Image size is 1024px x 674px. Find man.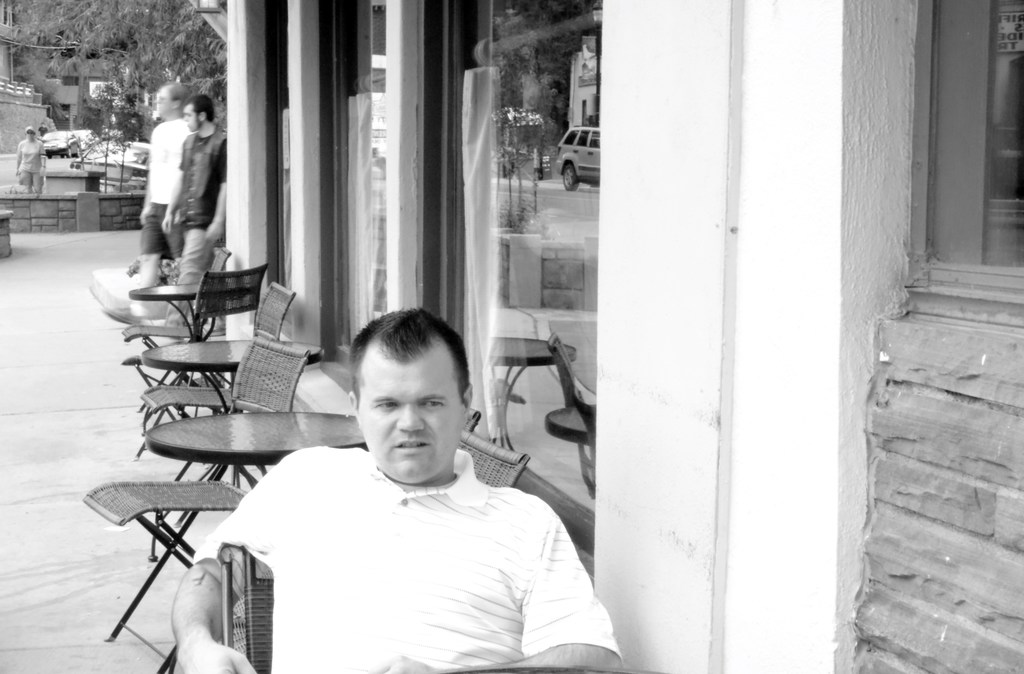
(x1=156, y1=99, x2=230, y2=278).
